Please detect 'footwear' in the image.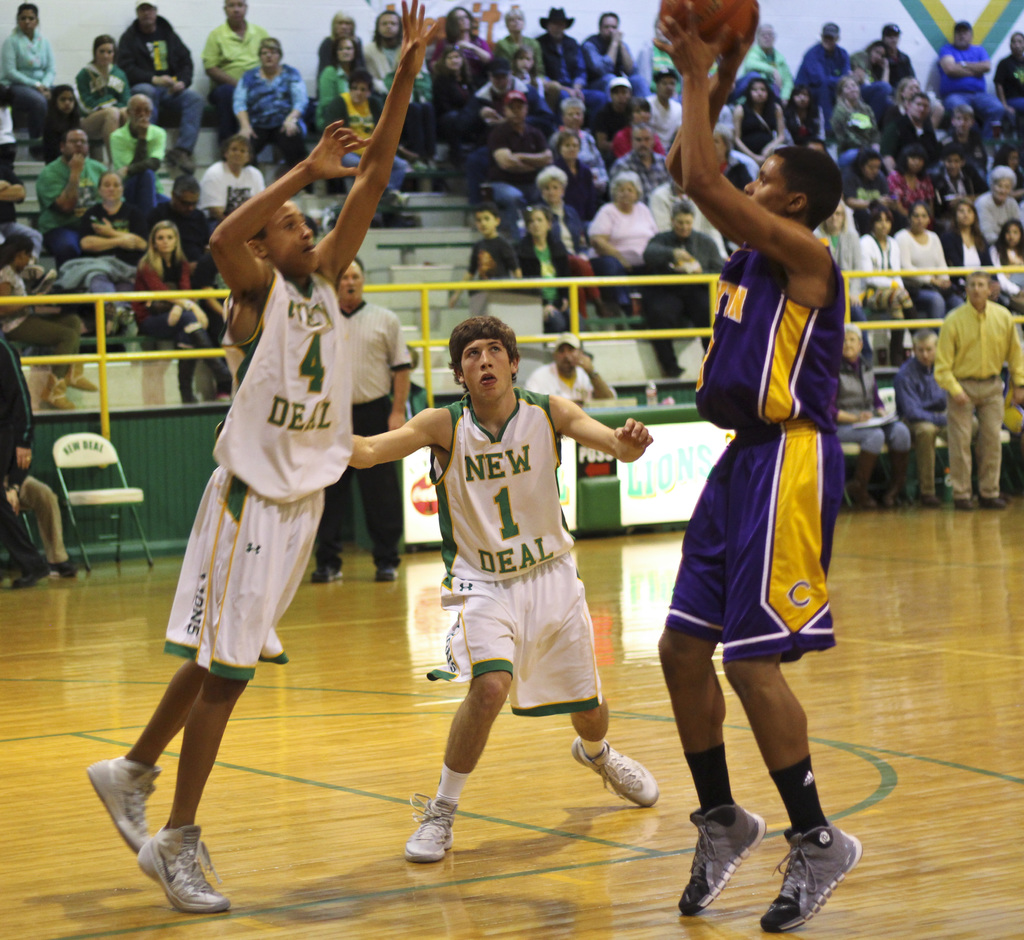
box(876, 446, 913, 507).
